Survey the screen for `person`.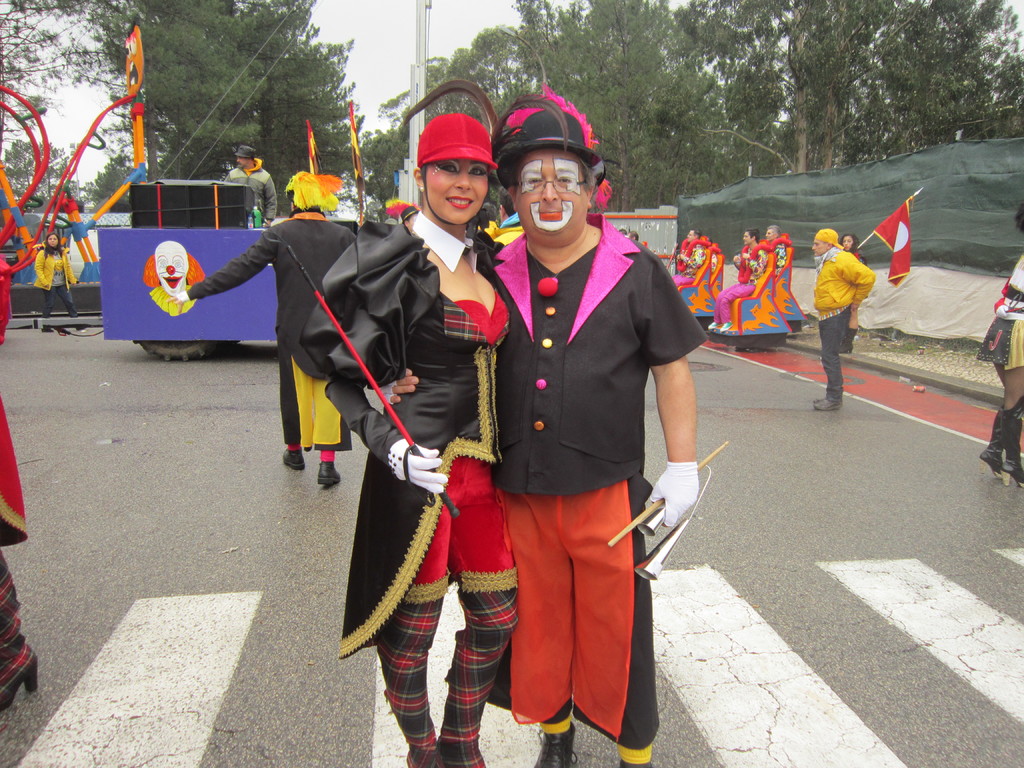
Survey found: <box>0,253,38,714</box>.
